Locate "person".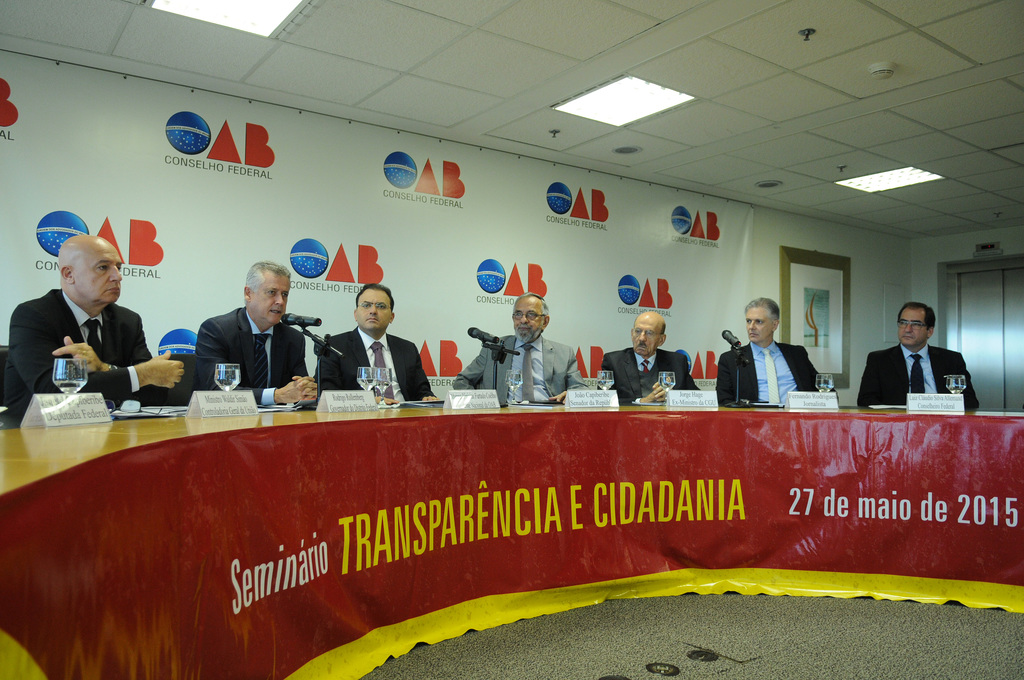
Bounding box: (x1=464, y1=295, x2=581, y2=409).
